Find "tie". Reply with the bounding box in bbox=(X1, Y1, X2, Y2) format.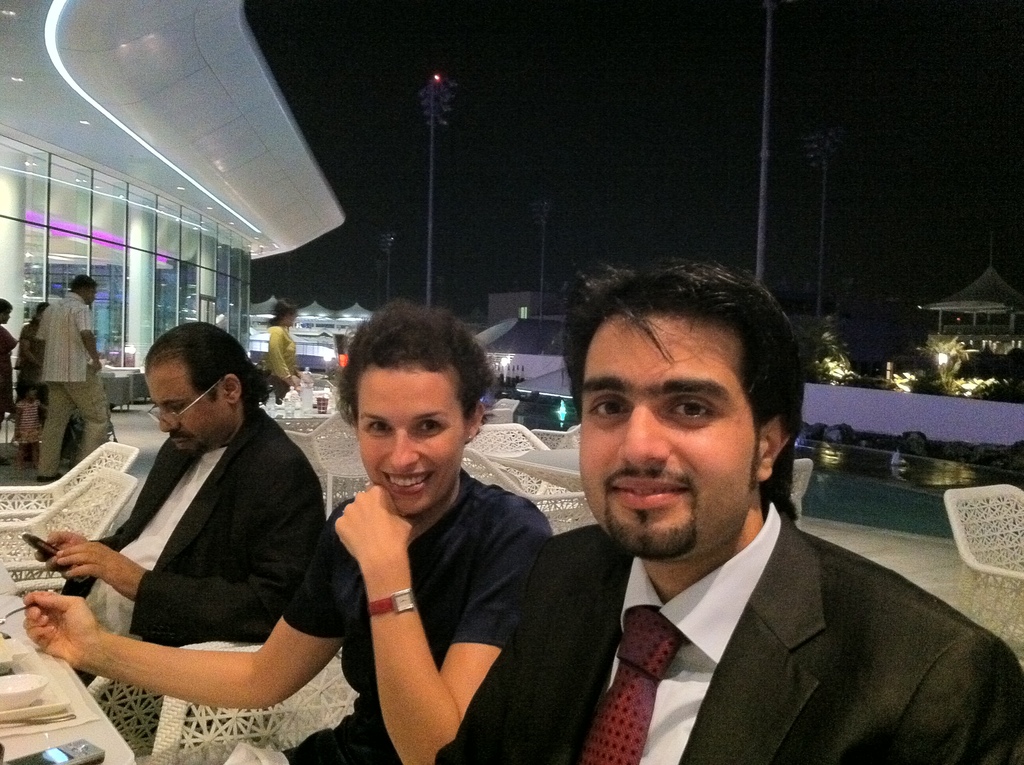
bbox=(584, 610, 685, 764).
